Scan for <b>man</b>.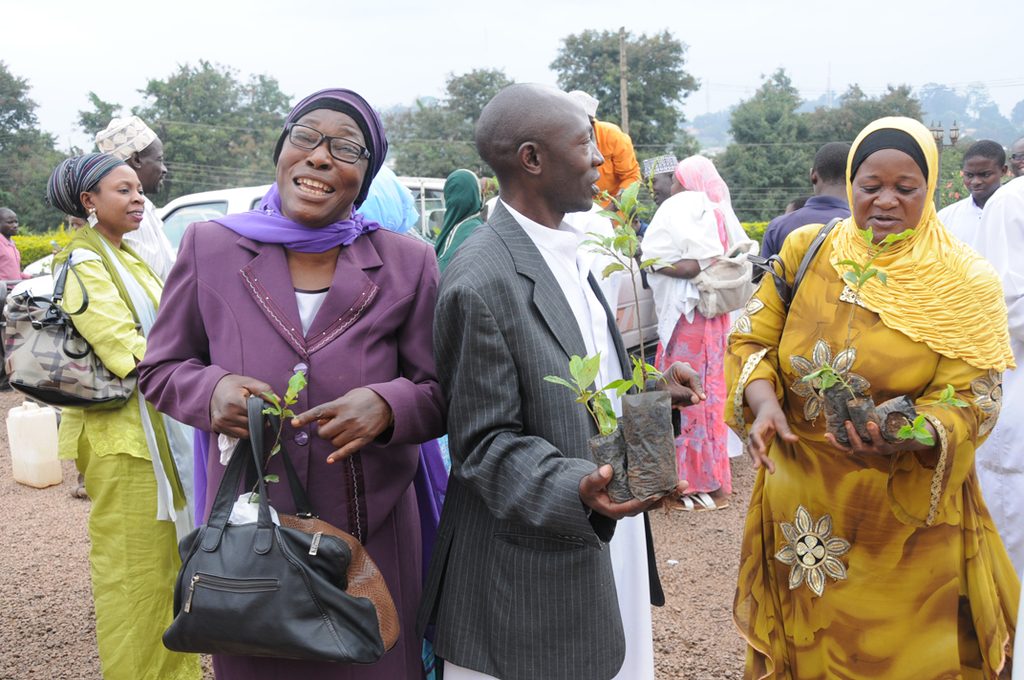
Scan result: <region>1012, 138, 1023, 177</region>.
